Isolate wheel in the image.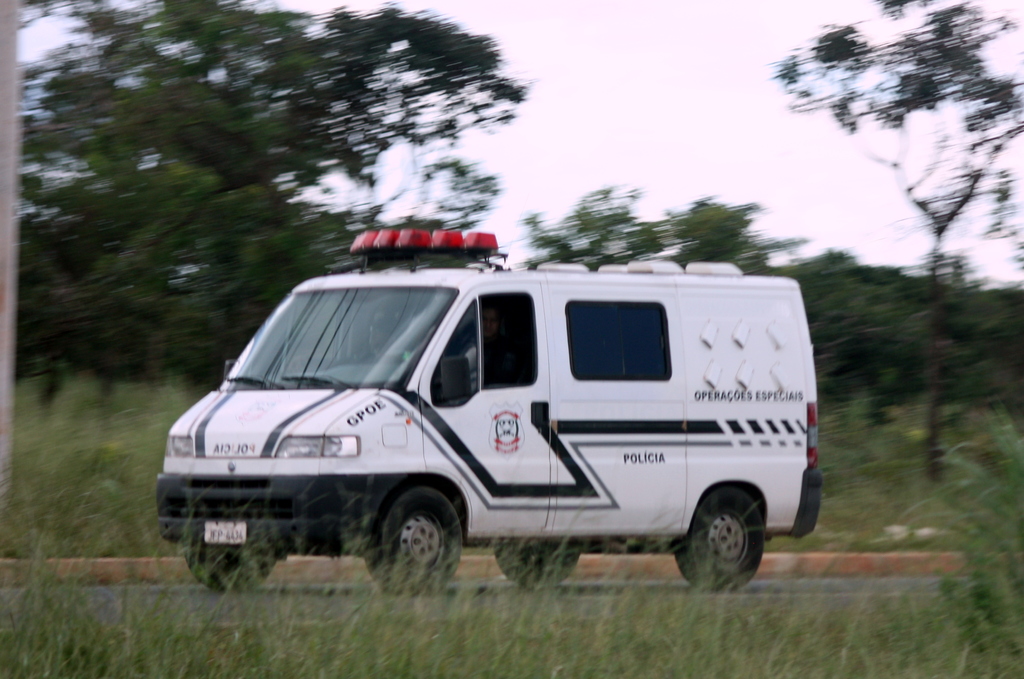
Isolated region: [x1=675, y1=486, x2=766, y2=597].
